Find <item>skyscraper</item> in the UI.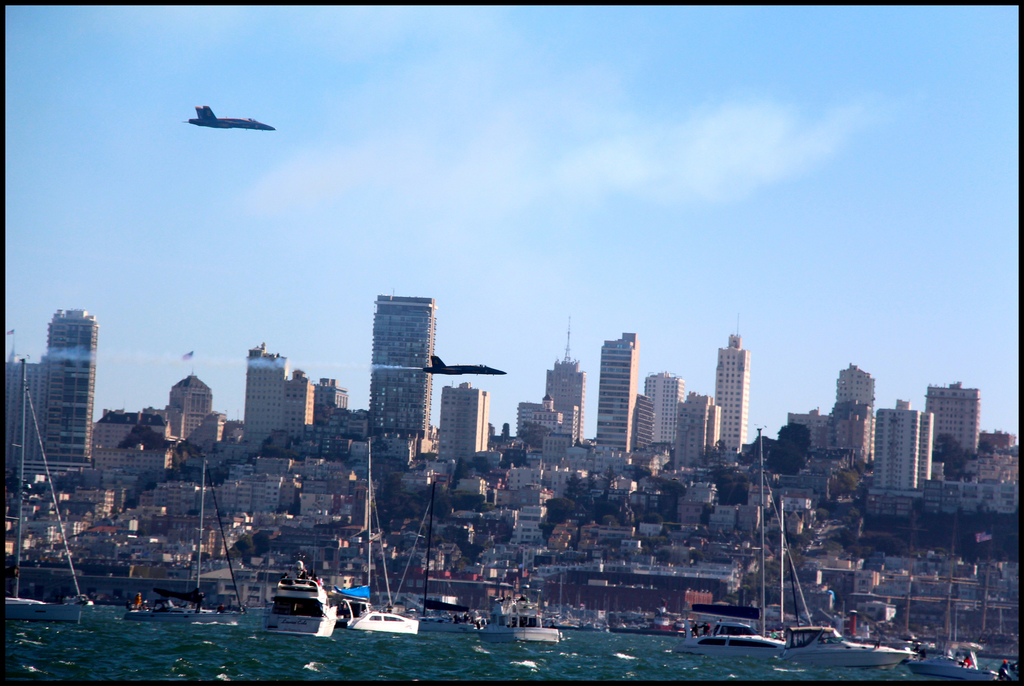
UI element at 540:315:588:446.
